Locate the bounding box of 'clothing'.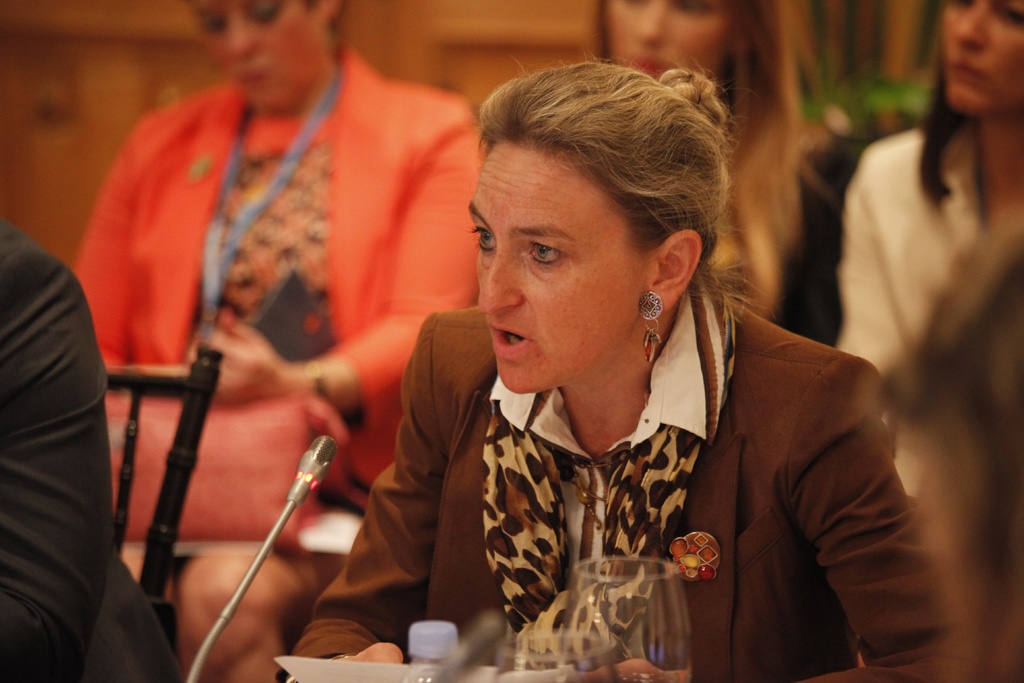
Bounding box: x1=273 y1=260 x2=965 y2=682.
